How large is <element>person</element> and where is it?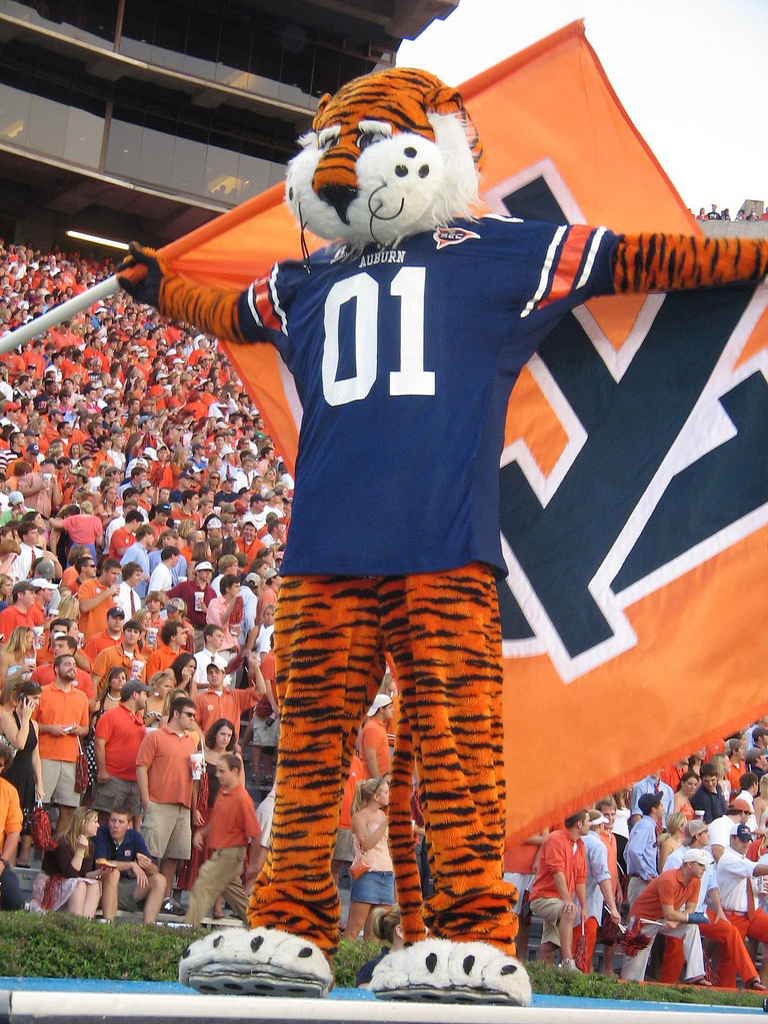
Bounding box: (left=358, top=689, right=394, bottom=780).
